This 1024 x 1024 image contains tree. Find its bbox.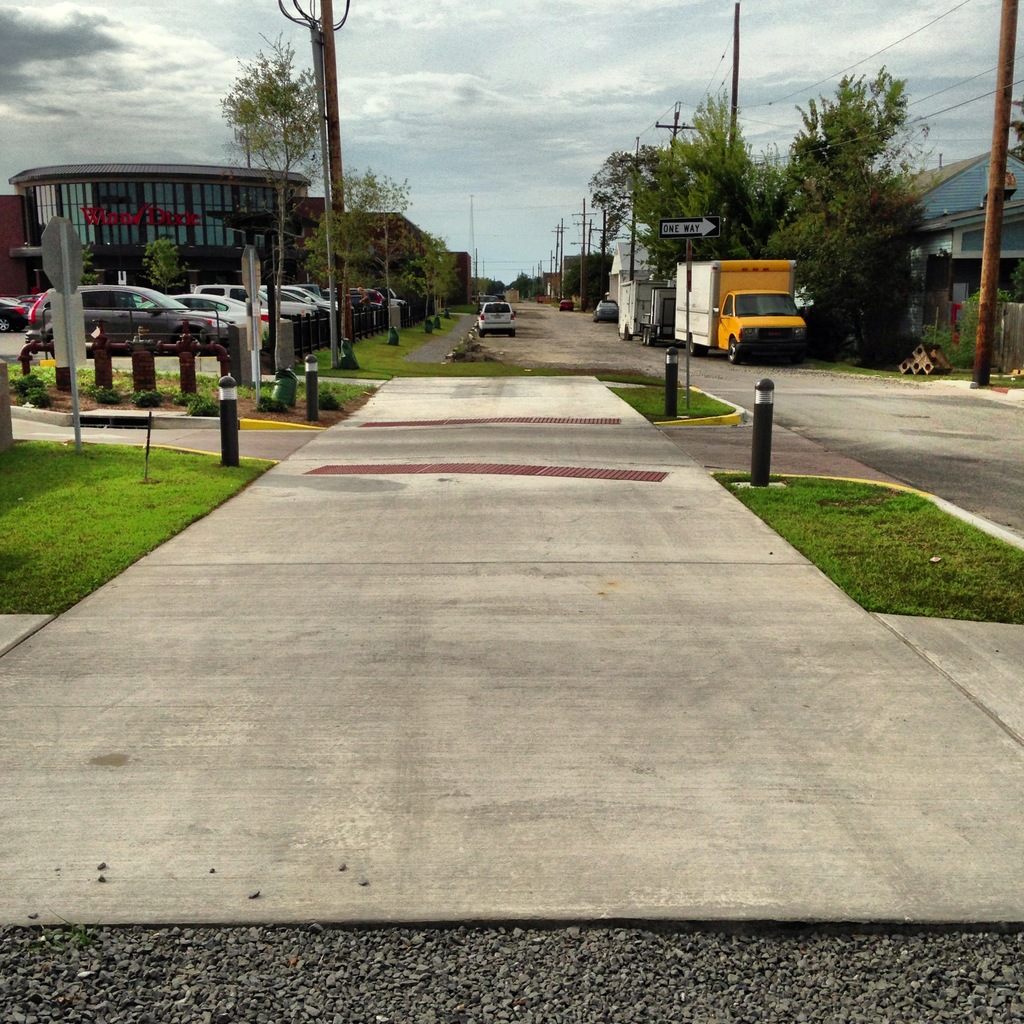
x1=225 y1=35 x2=319 y2=378.
